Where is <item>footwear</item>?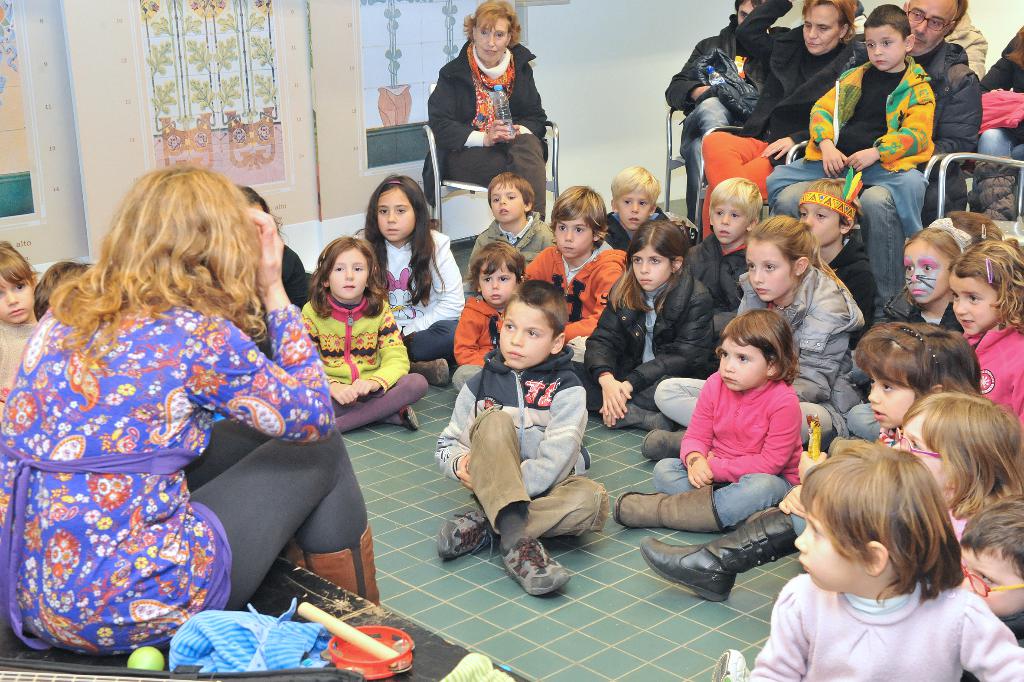
rect(605, 398, 681, 436).
